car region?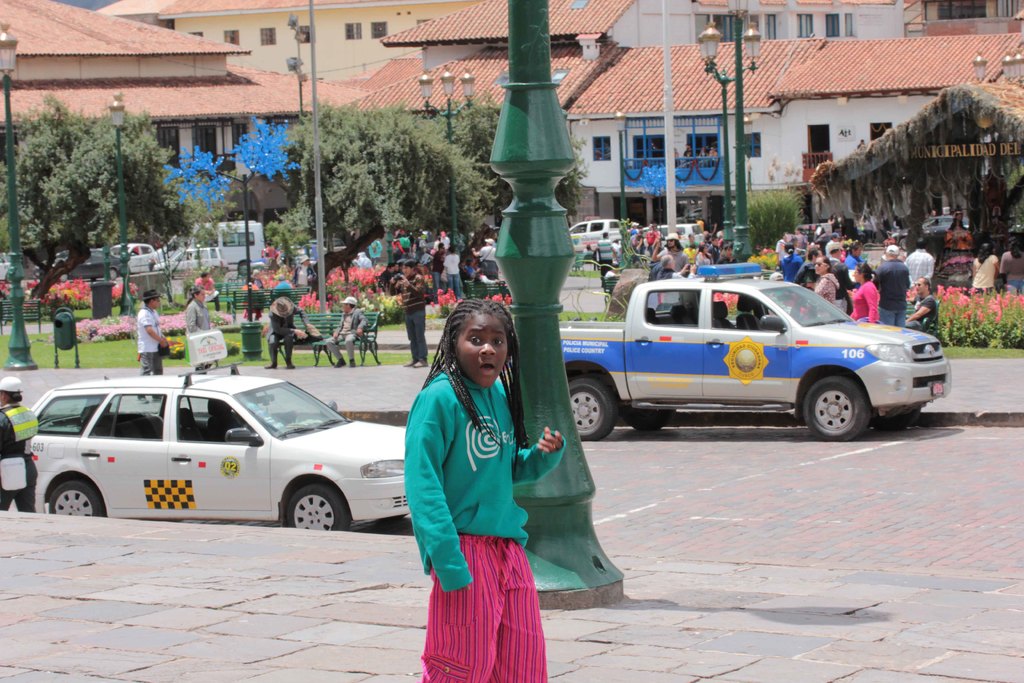
x1=51 y1=249 x2=132 y2=282
